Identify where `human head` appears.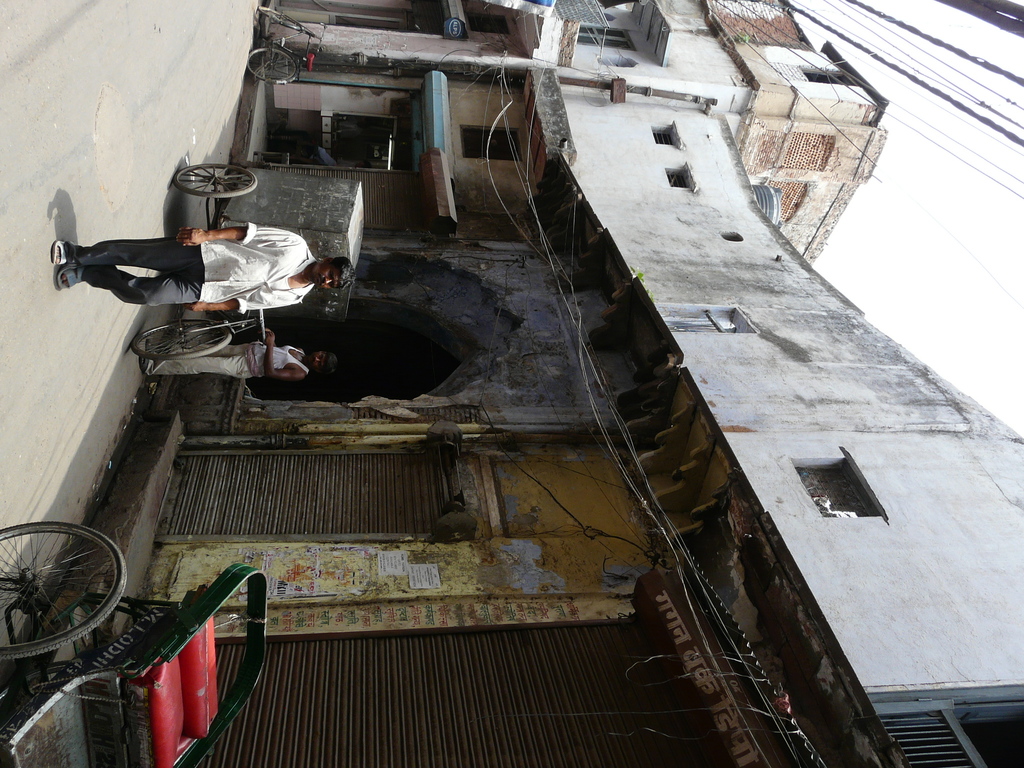
Appears at <region>314, 255, 358, 291</region>.
